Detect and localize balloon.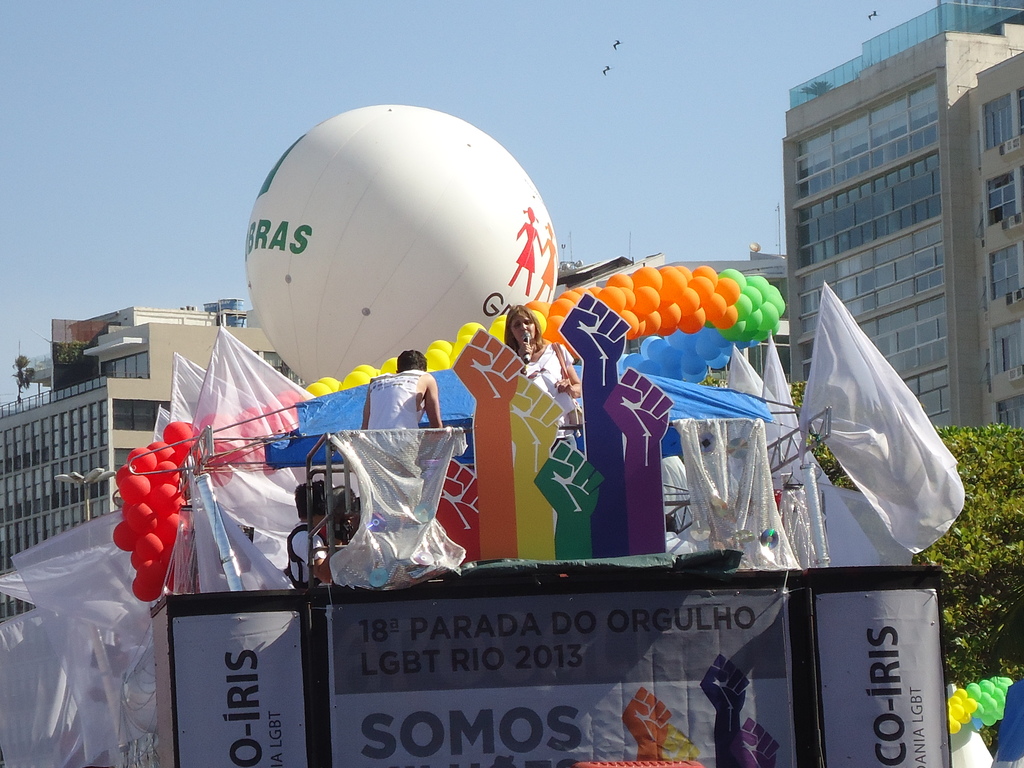
Localized at (635, 283, 662, 314).
